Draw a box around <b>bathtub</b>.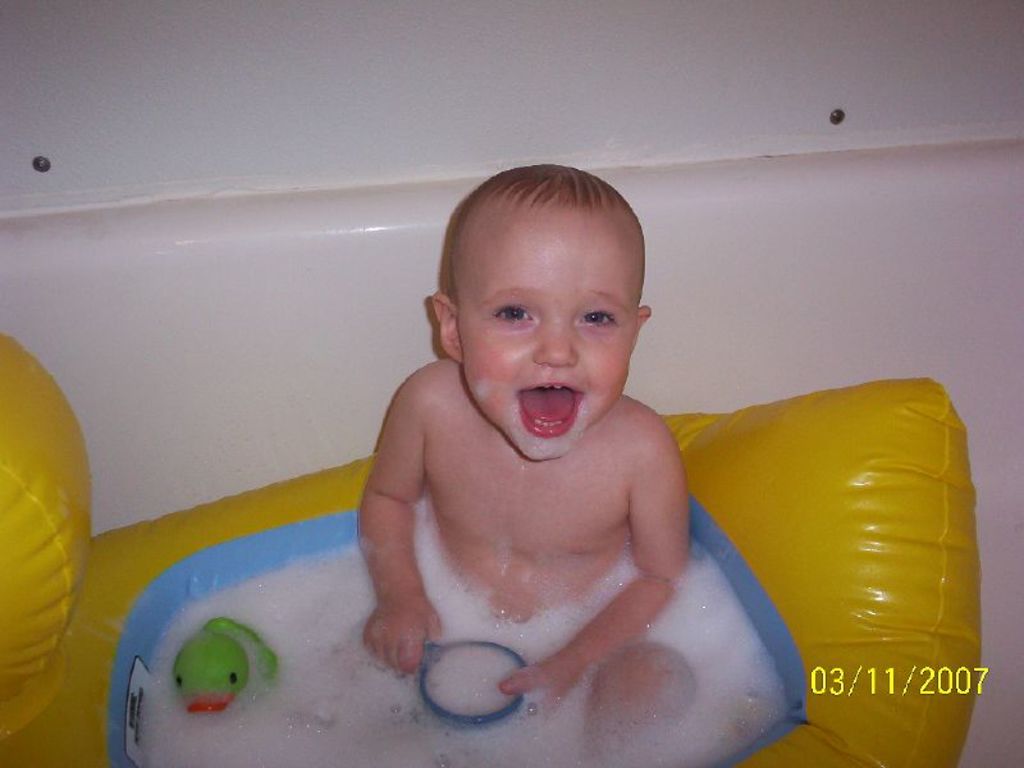
<bbox>0, 141, 1023, 767</bbox>.
